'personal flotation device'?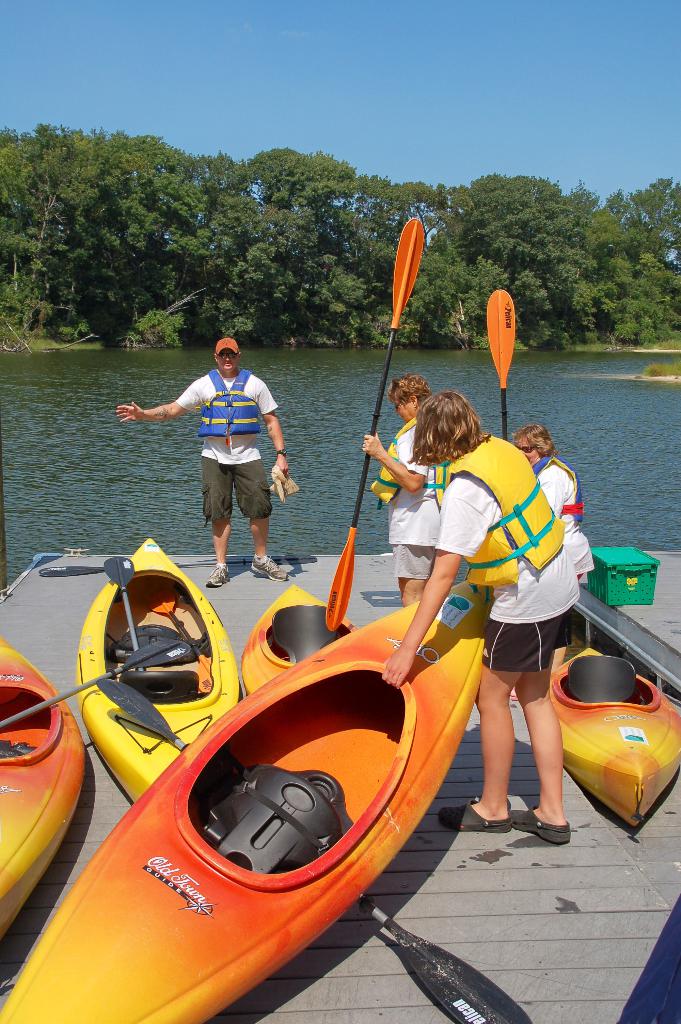
box=[427, 429, 568, 590]
